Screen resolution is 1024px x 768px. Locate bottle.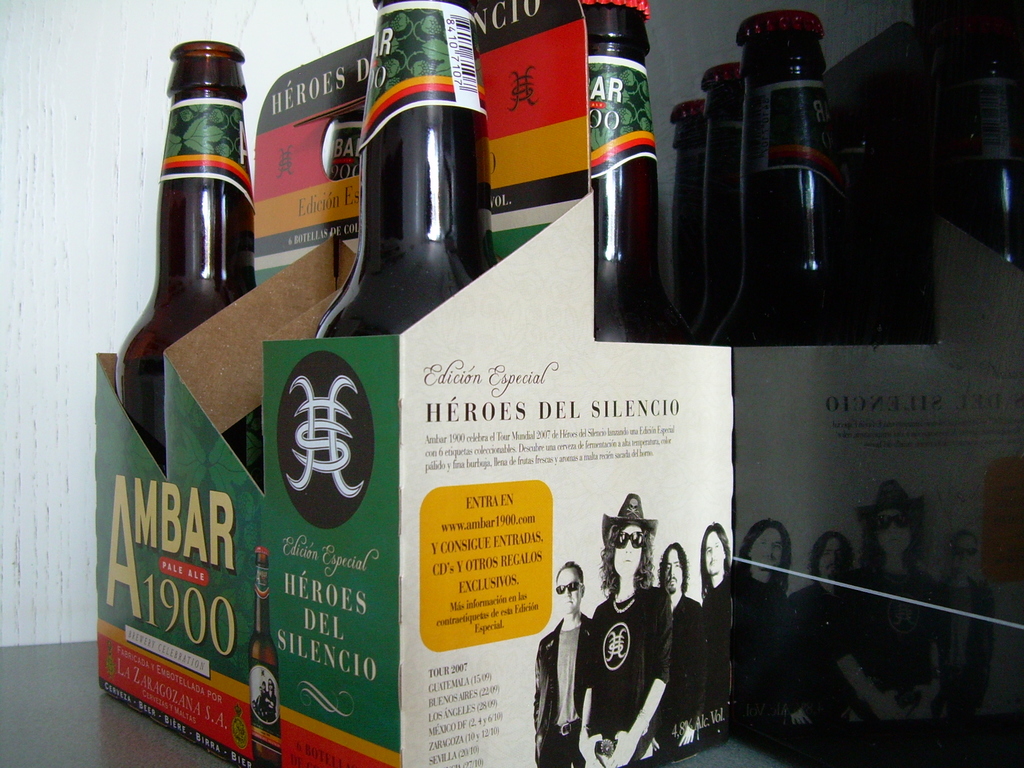
BBox(692, 64, 746, 300).
